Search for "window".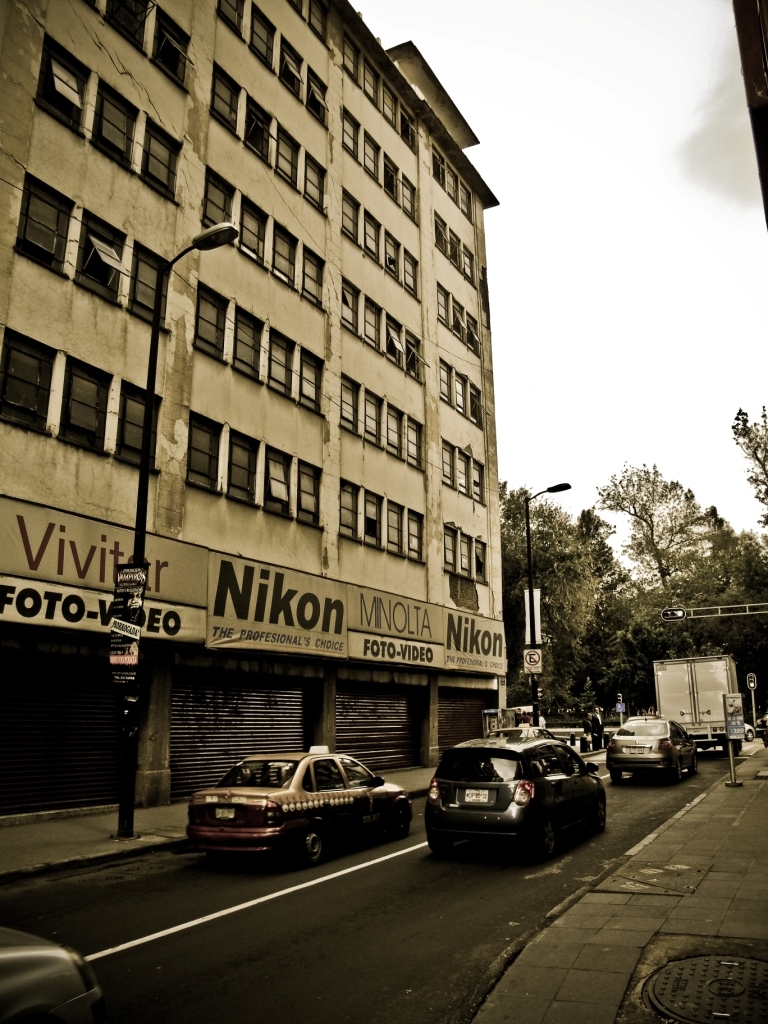
Found at 238:196:268:272.
